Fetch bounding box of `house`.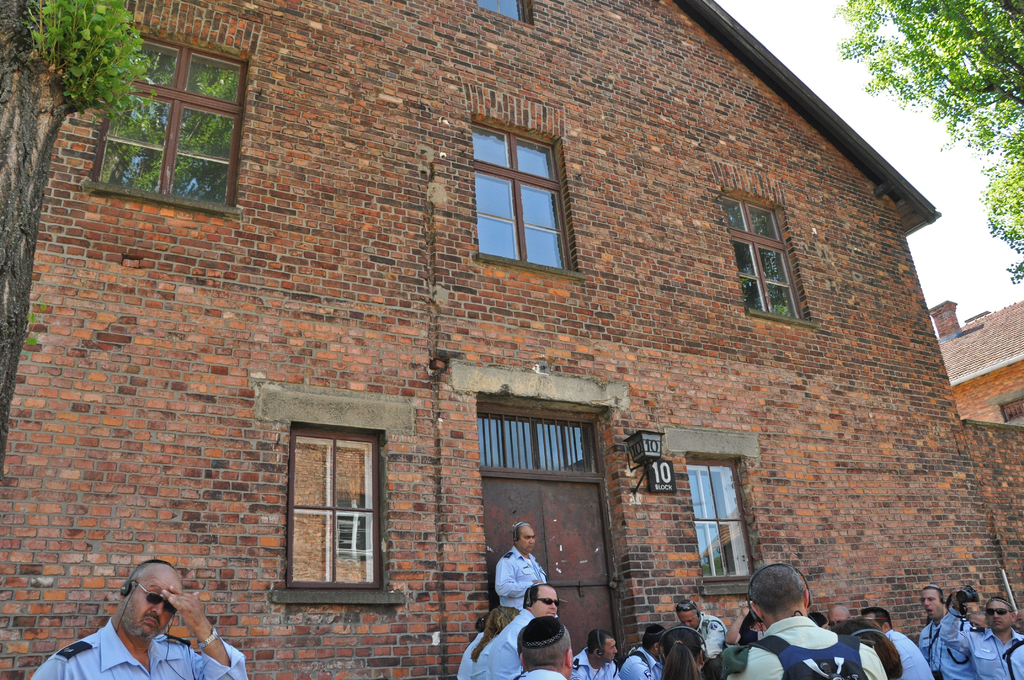
Bbox: <bbox>0, 52, 961, 679</bbox>.
